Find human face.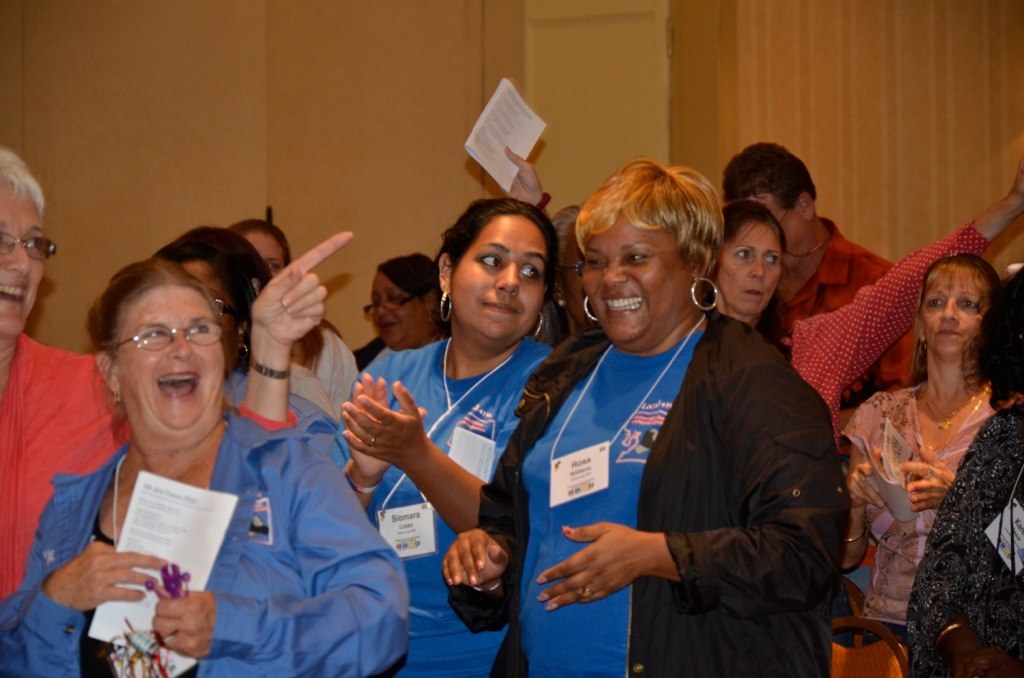
box=[577, 210, 691, 342].
